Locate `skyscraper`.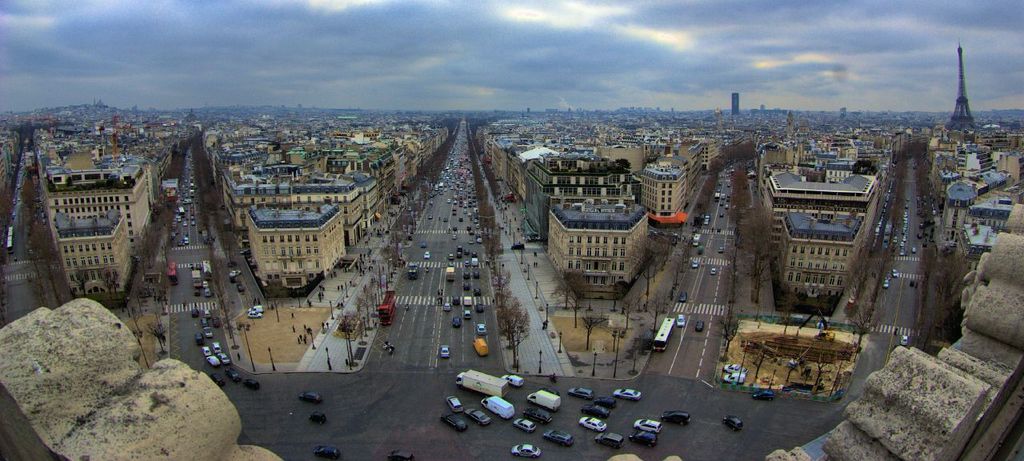
Bounding box: x1=946 y1=38 x2=976 y2=126.
